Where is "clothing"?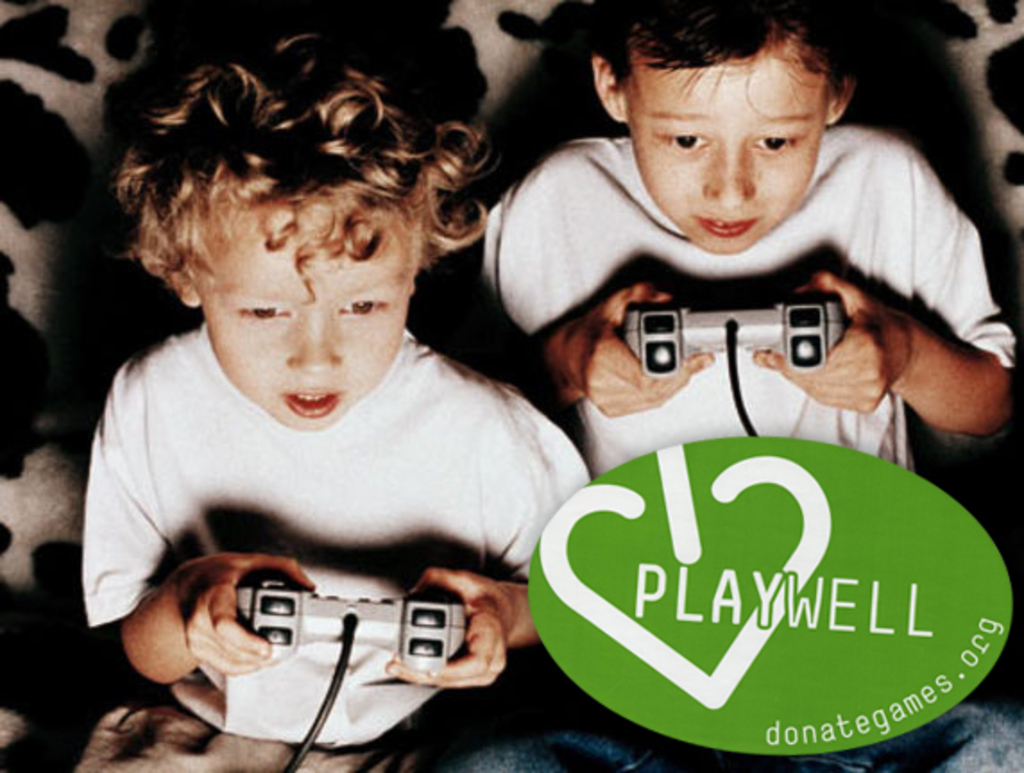
pyautogui.locateOnScreen(63, 306, 600, 759).
